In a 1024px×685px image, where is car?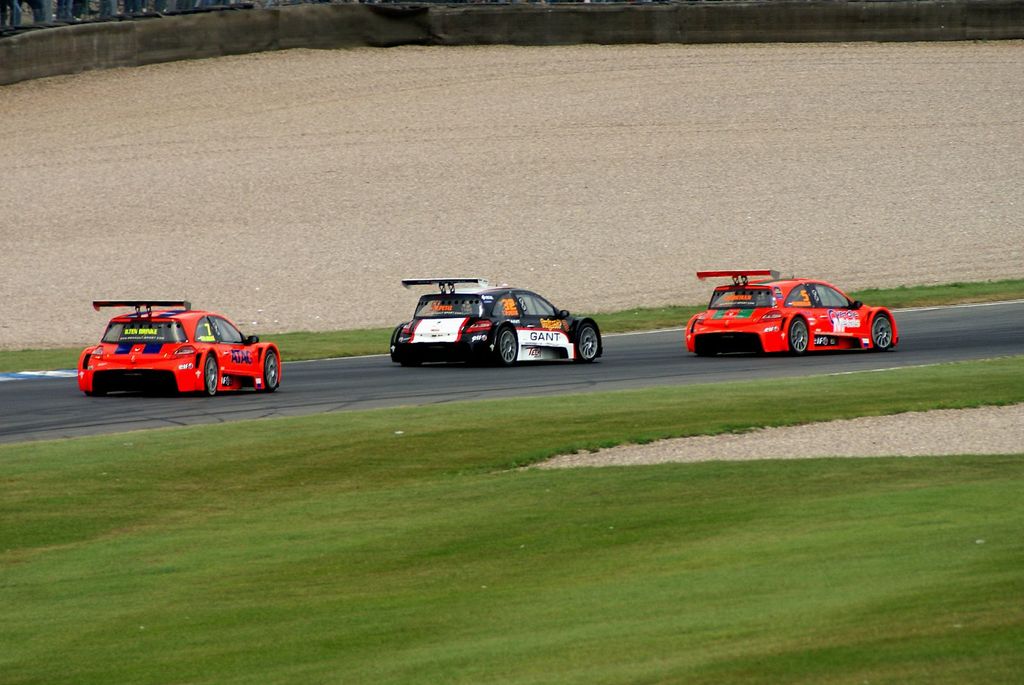
select_region(685, 271, 897, 352).
